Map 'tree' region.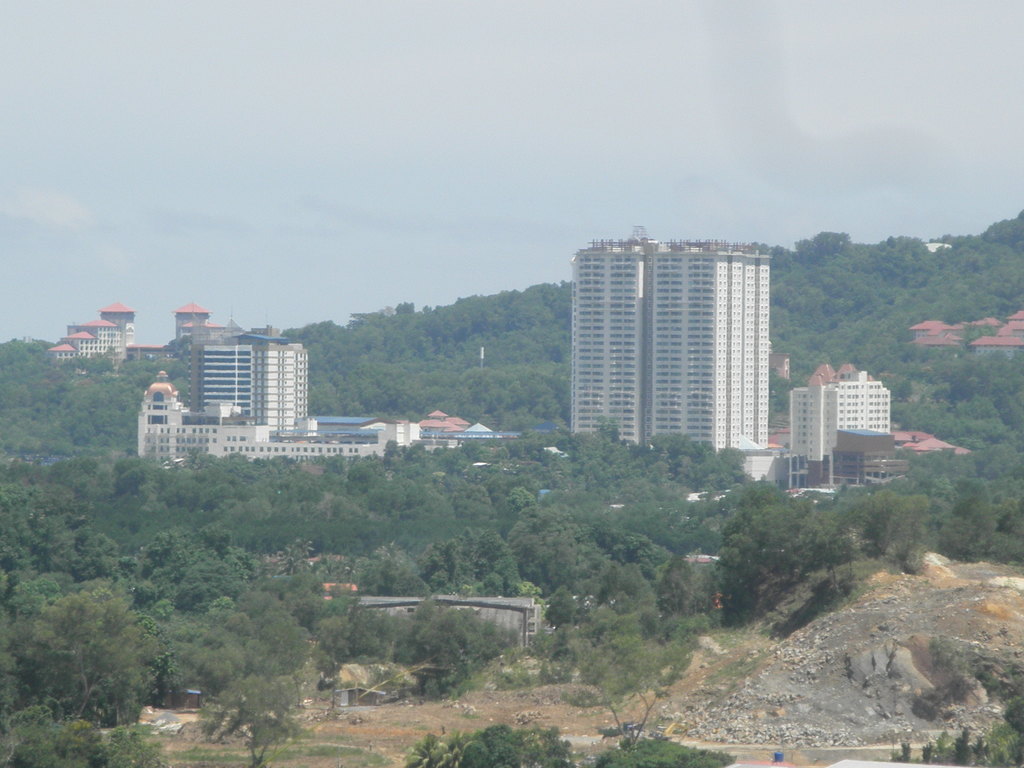
Mapped to BBox(254, 467, 326, 538).
